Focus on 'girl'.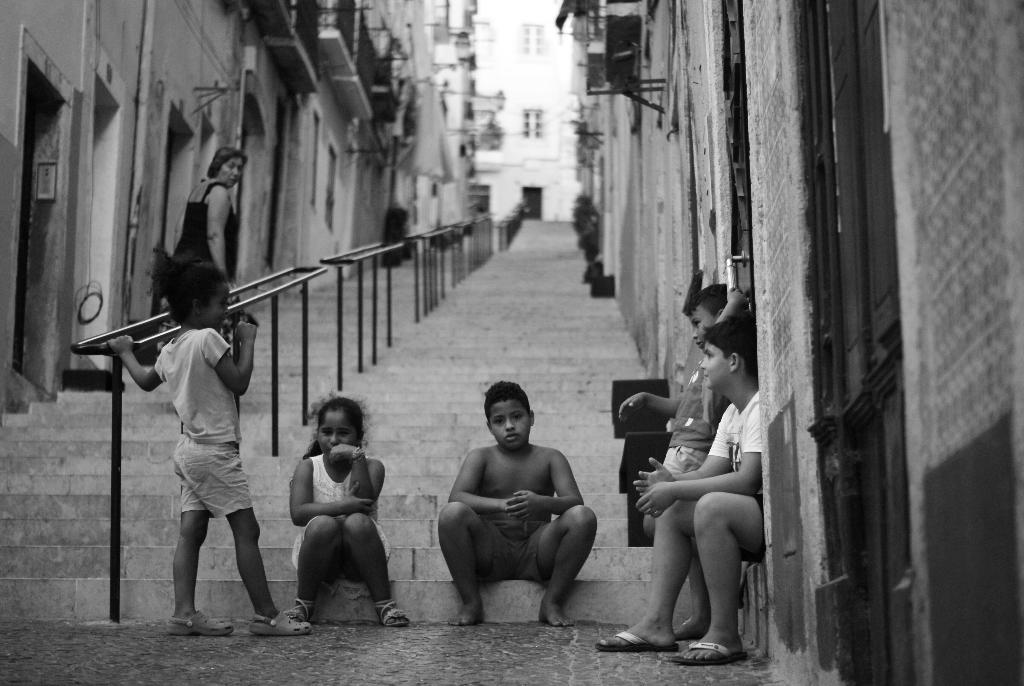
Focused at 102,260,309,632.
